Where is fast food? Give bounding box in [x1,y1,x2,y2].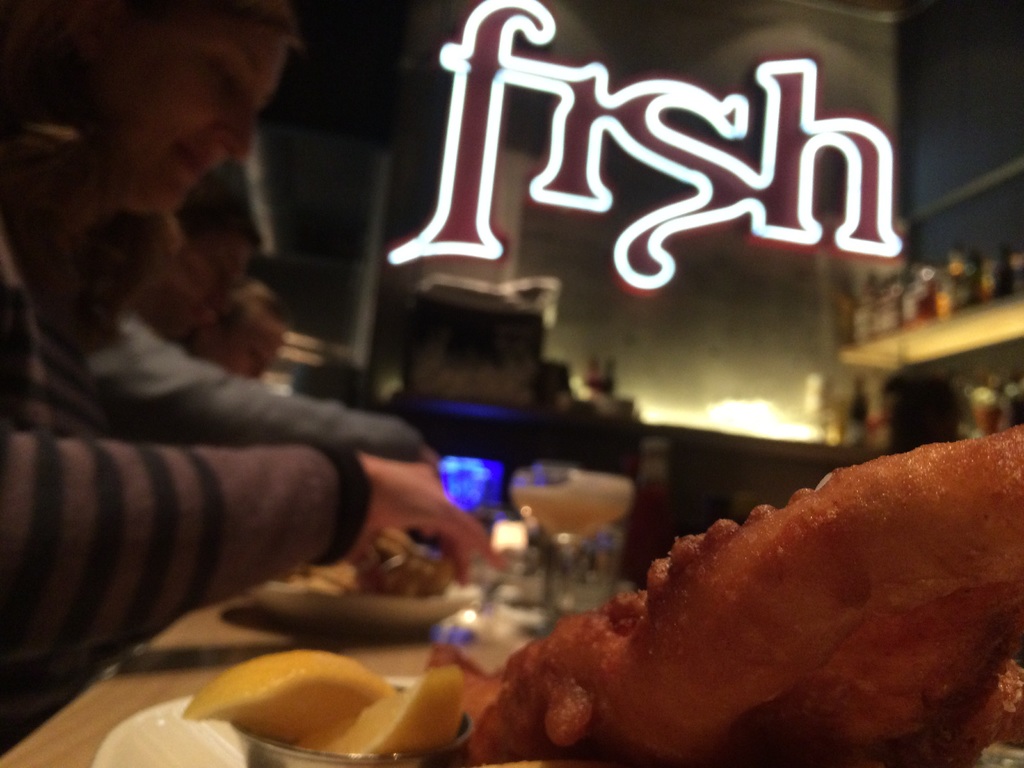
[470,440,1023,766].
